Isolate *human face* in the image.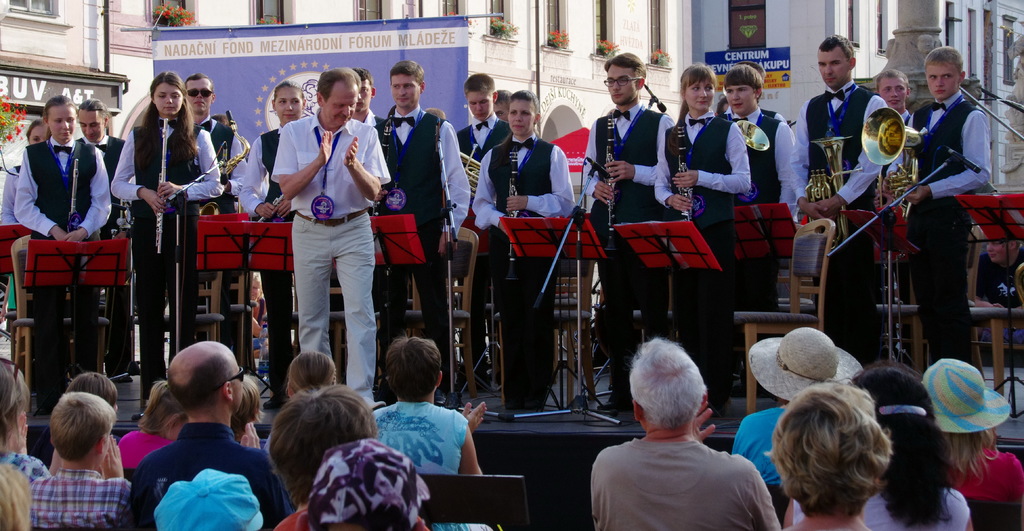
Isolated region: region(466, 92, 492, 120).
